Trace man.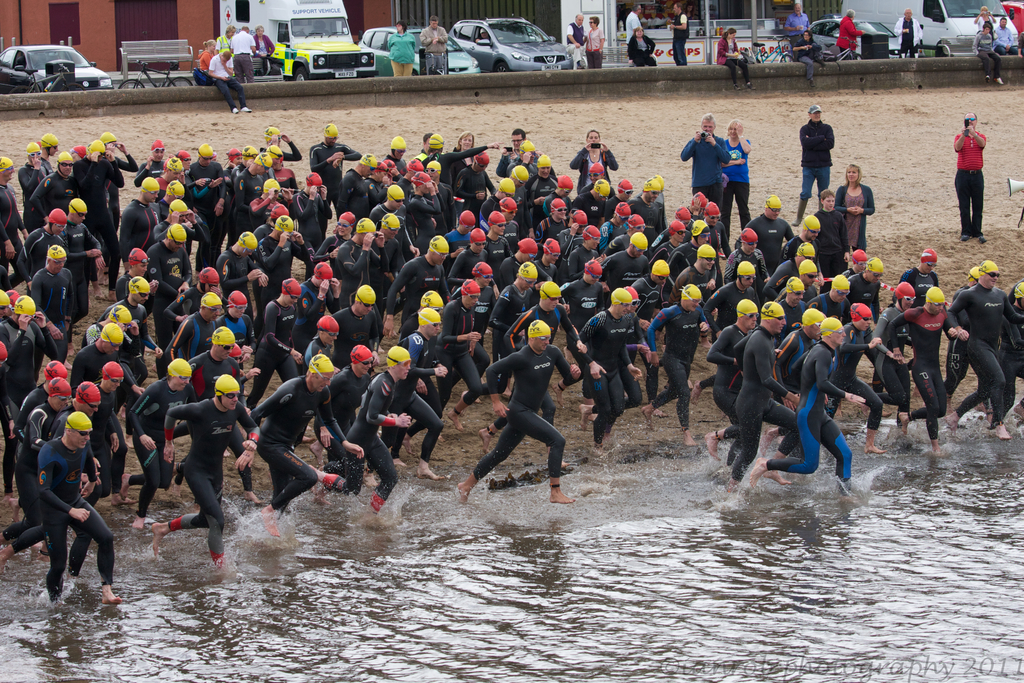
Traced to <box>624,4,644,65</box>.
